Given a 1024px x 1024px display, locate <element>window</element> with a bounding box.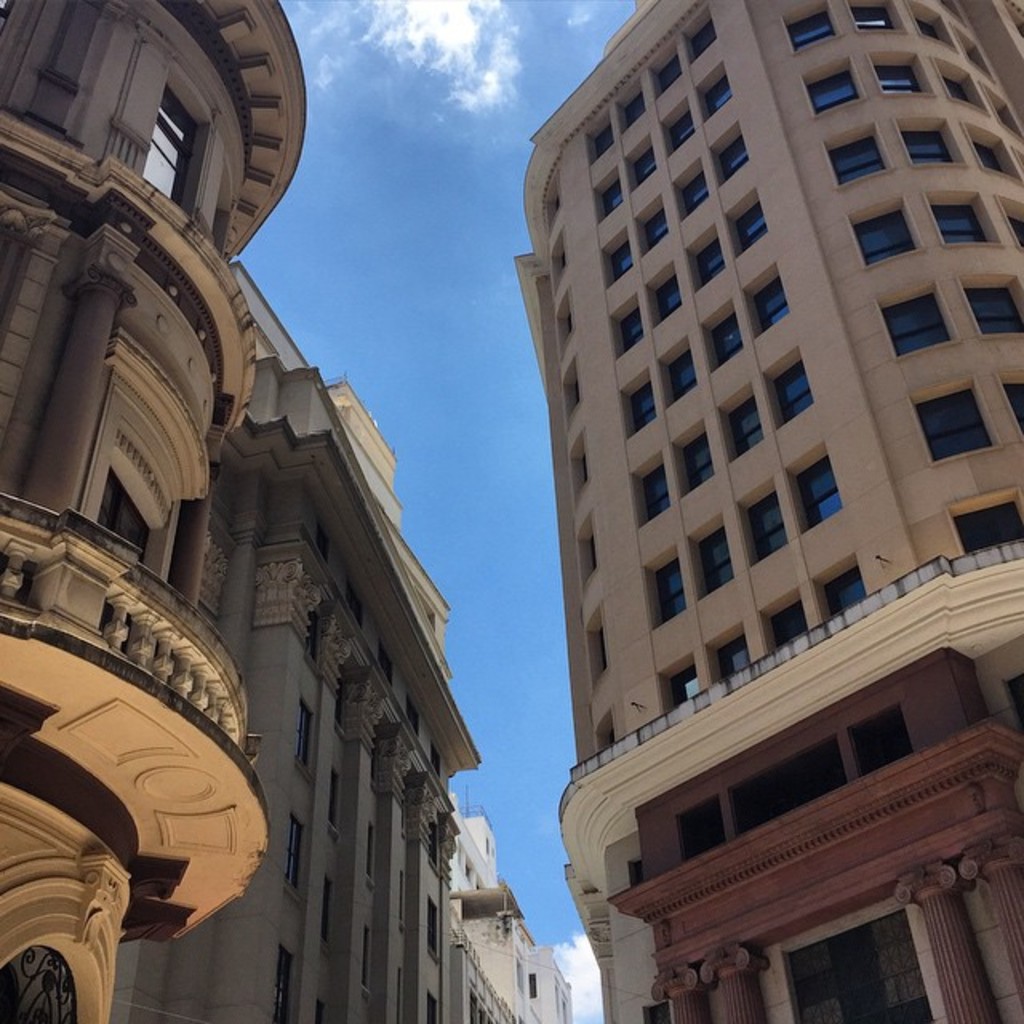
Located: locate(850, 698, 915, 778).
